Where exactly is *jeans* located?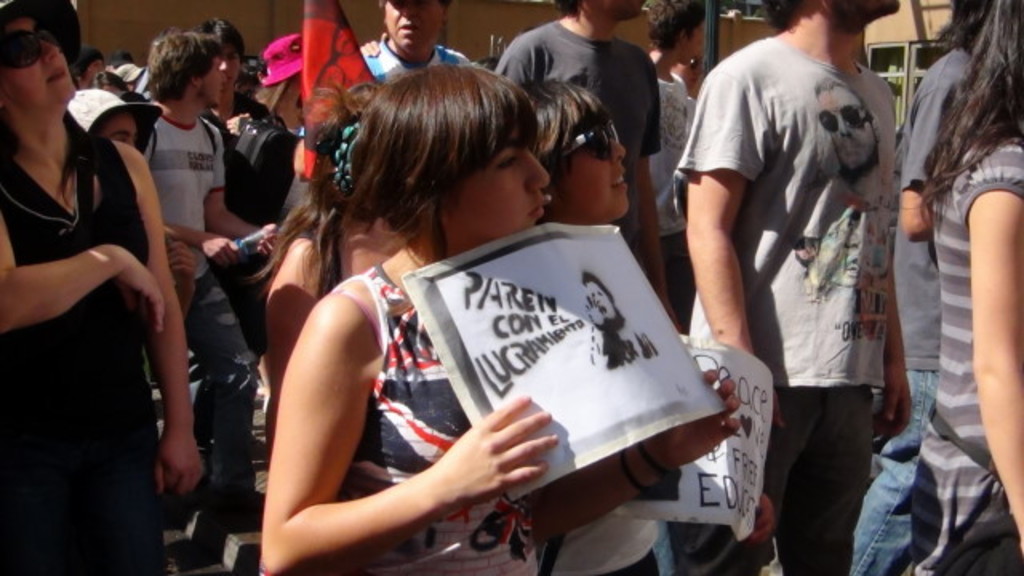
Its bounding box is x1=850 y1=374 x2=939 y2=570.
